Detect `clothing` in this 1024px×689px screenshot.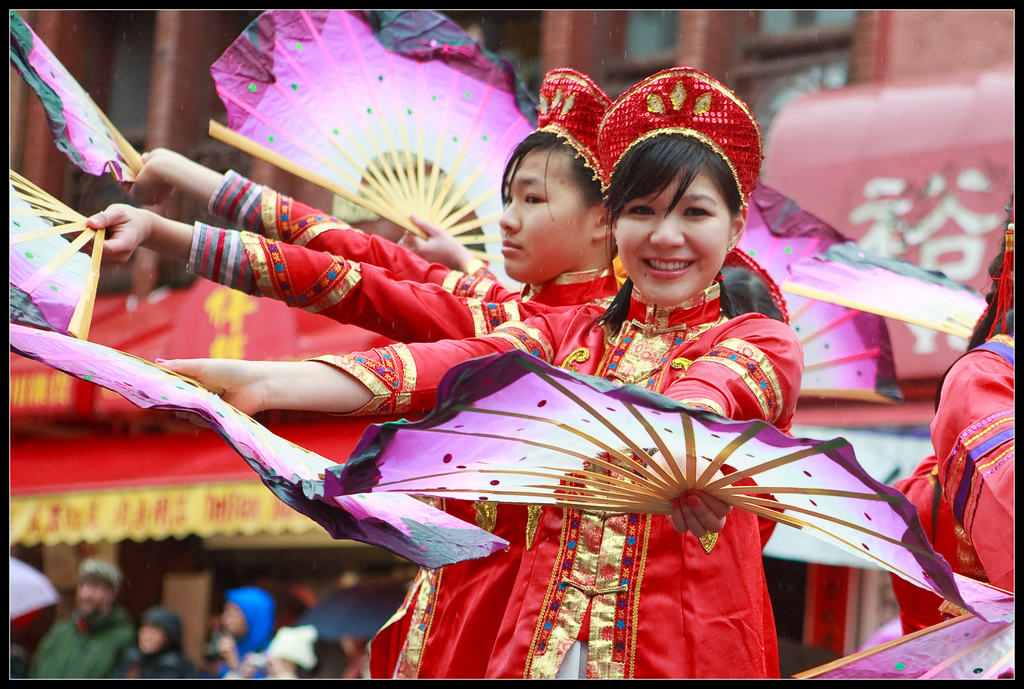
Detection: 305, 286, 806, 677.
